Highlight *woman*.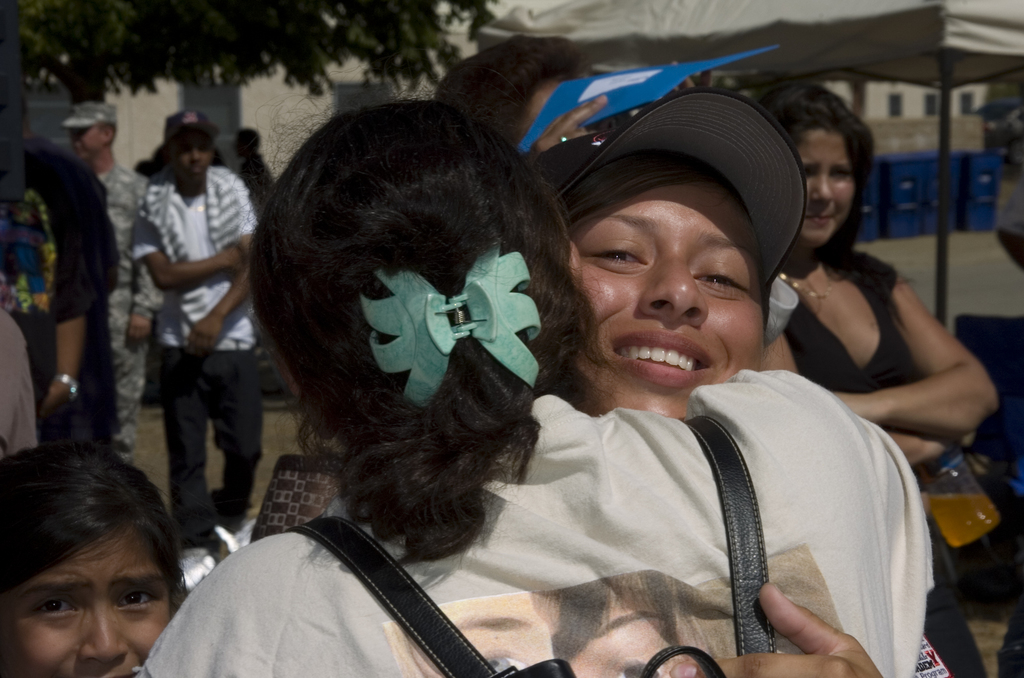
Highlighted region: <box>0,441,189,677</box>.
